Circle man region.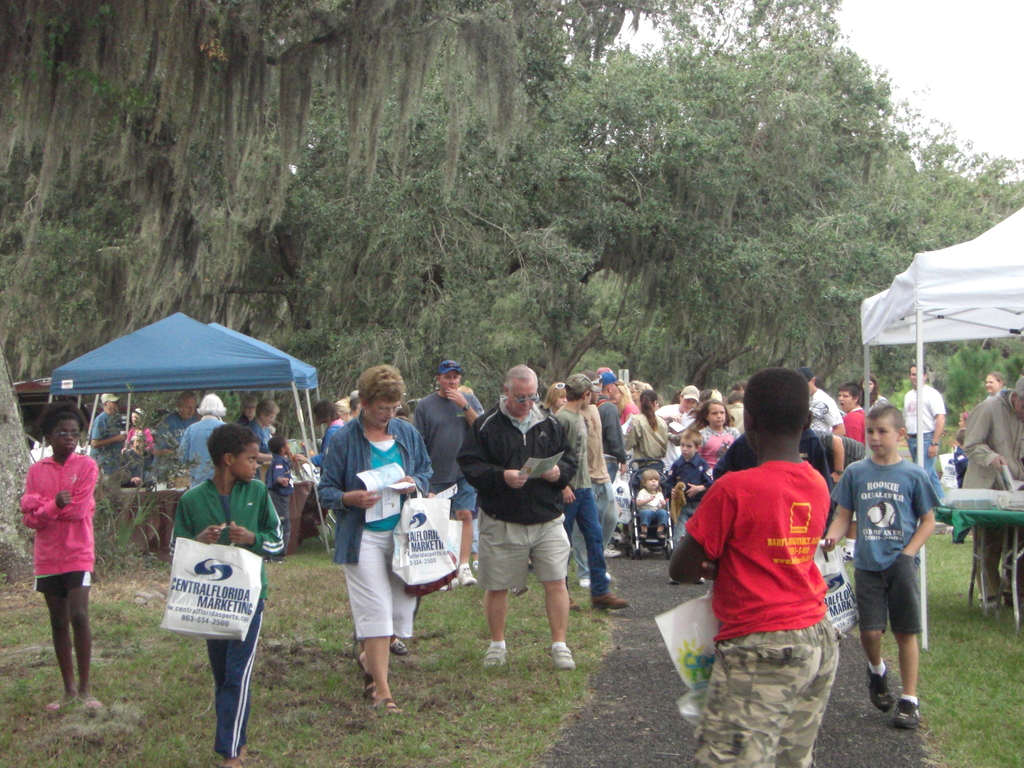
Region: 800/369/846/431.
